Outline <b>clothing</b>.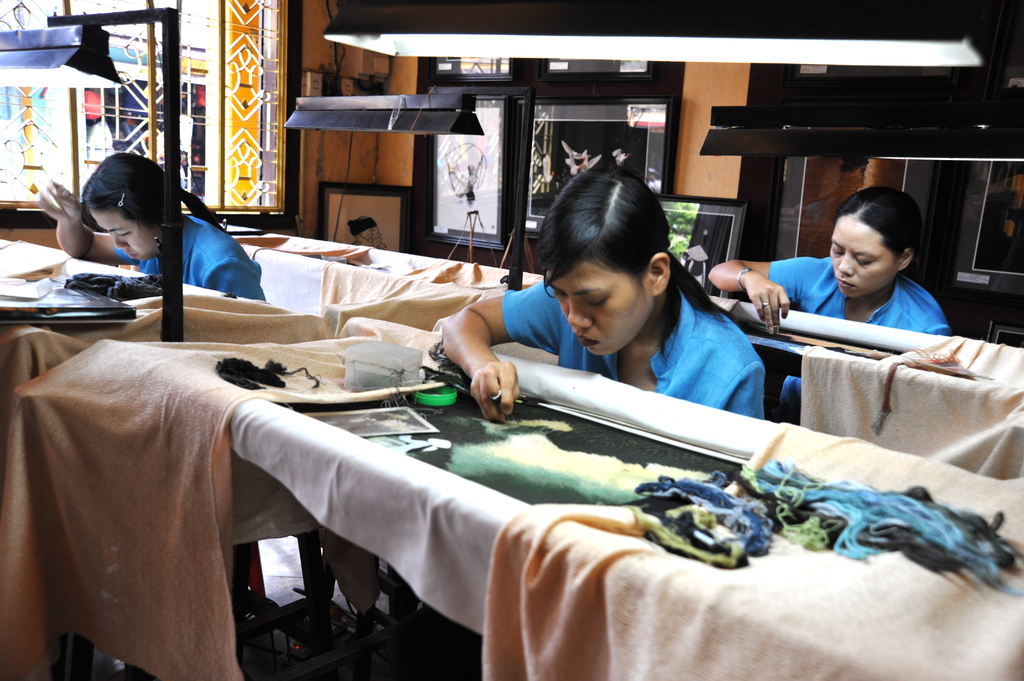
Outline: detection(497, 294, 772, 410).
